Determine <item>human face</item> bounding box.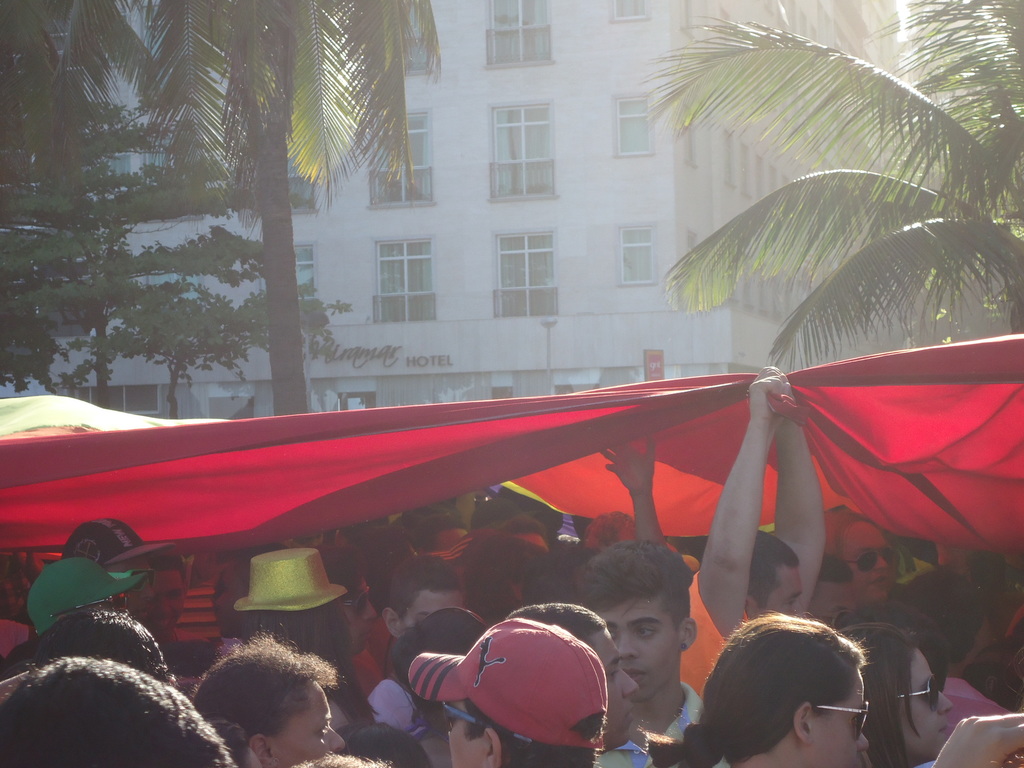
Determined: 586:628:639:745.
